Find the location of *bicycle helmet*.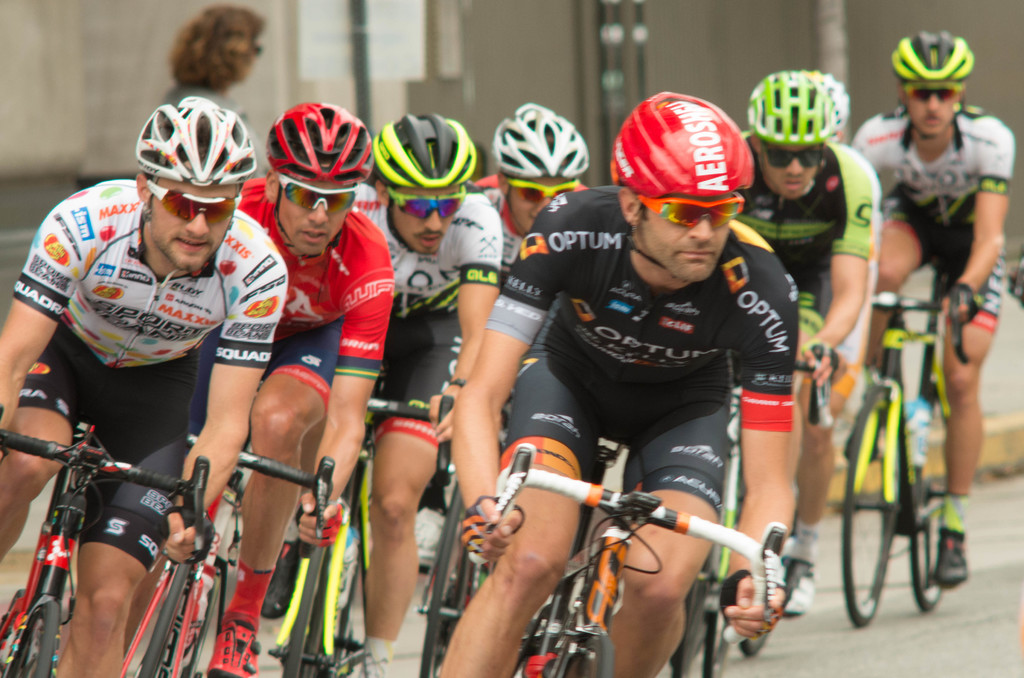
Location: 742, 67, 837, 142.
